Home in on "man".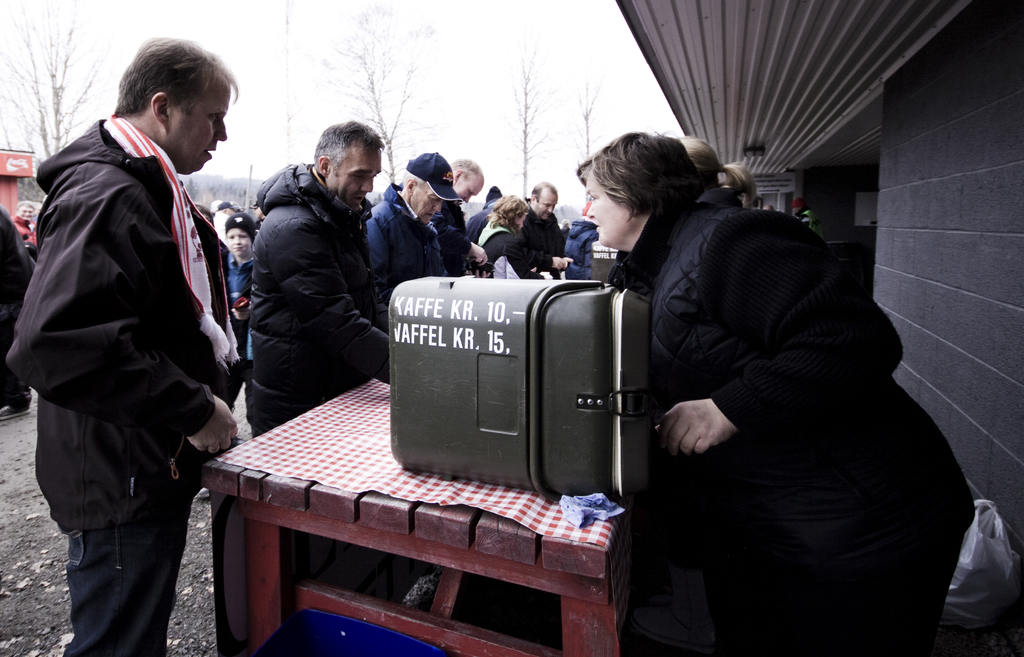
Homed in at BBox(448, 154, 490, 274).
